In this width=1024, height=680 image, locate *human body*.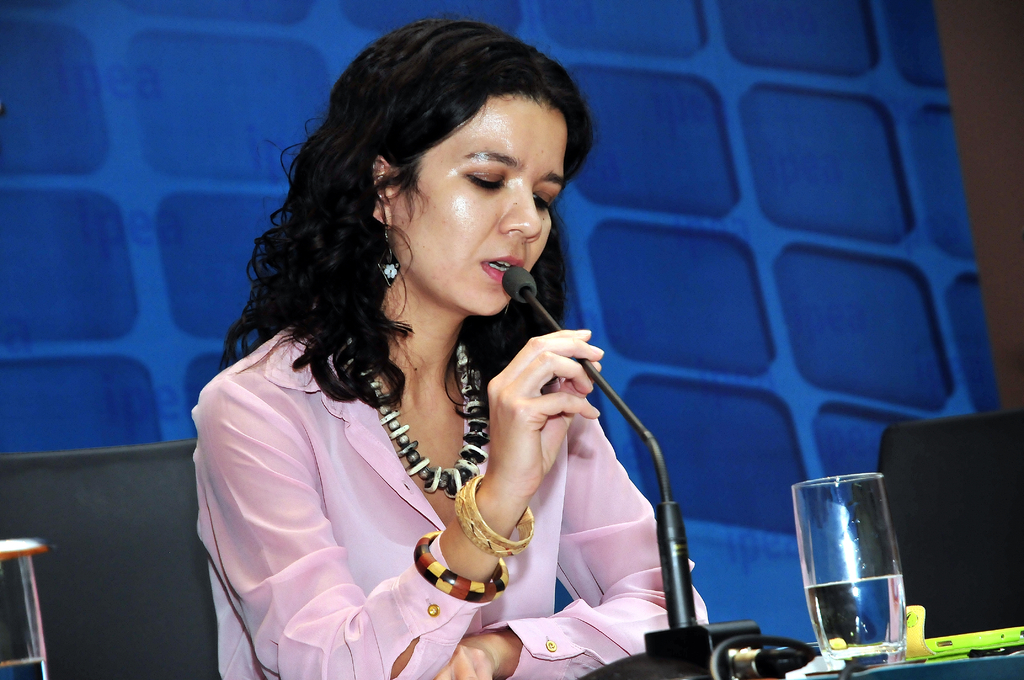
Bounding box: (179,78,700,670).
